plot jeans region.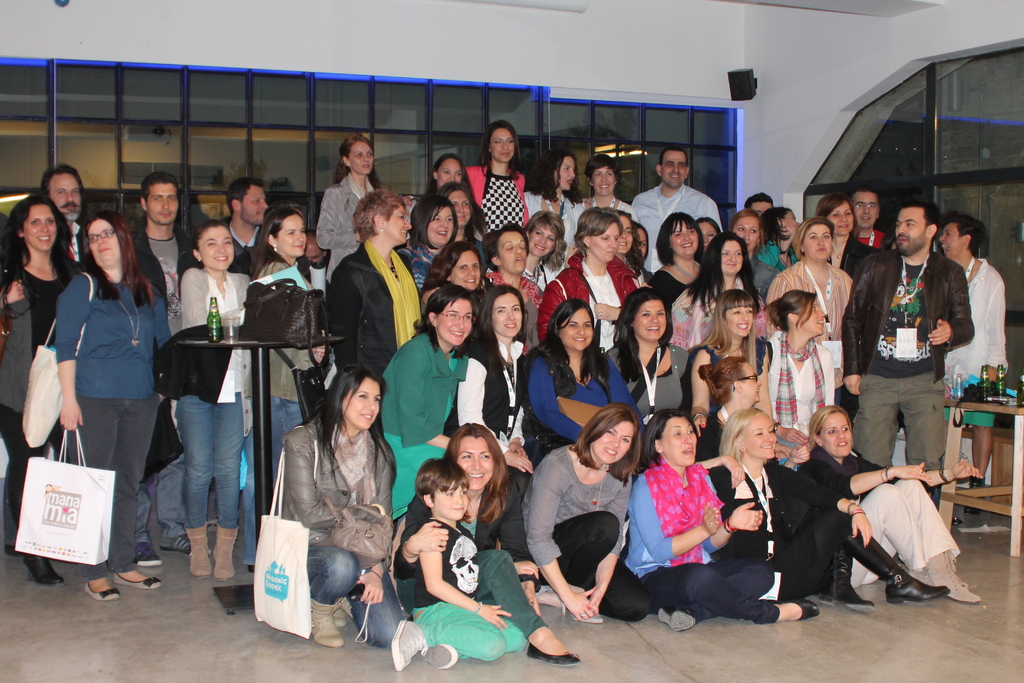
Plotted at BBox(244, 397, 305, 564).
